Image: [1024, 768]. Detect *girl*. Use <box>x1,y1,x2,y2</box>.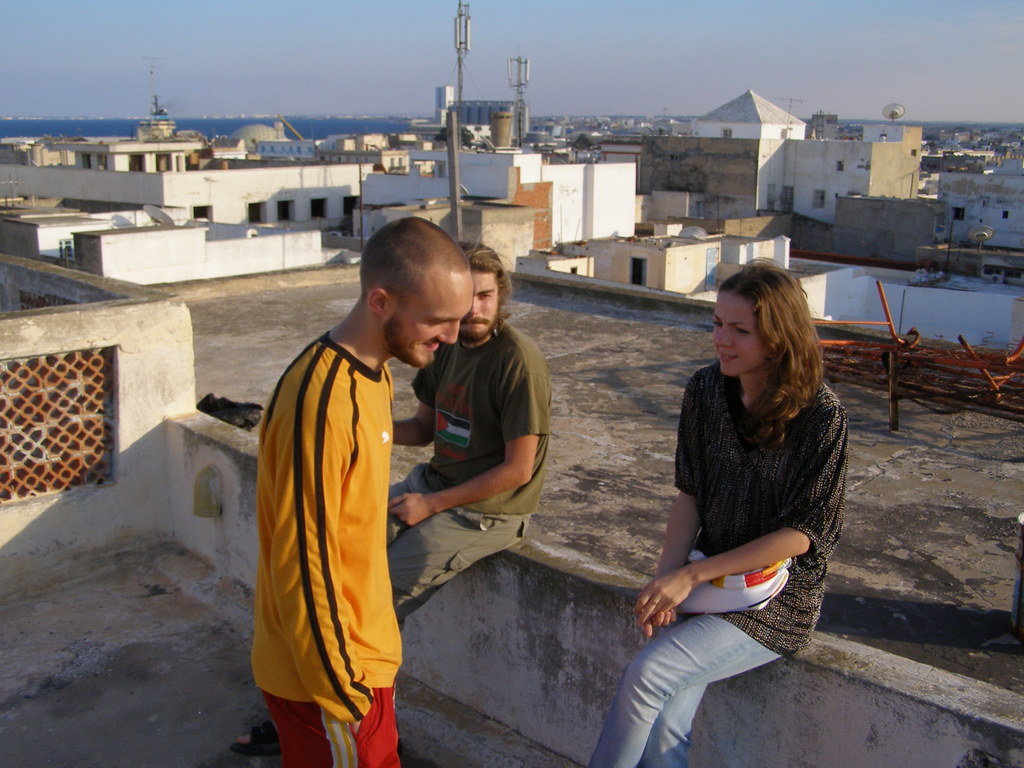
<box>586,253,845,767</box>.
